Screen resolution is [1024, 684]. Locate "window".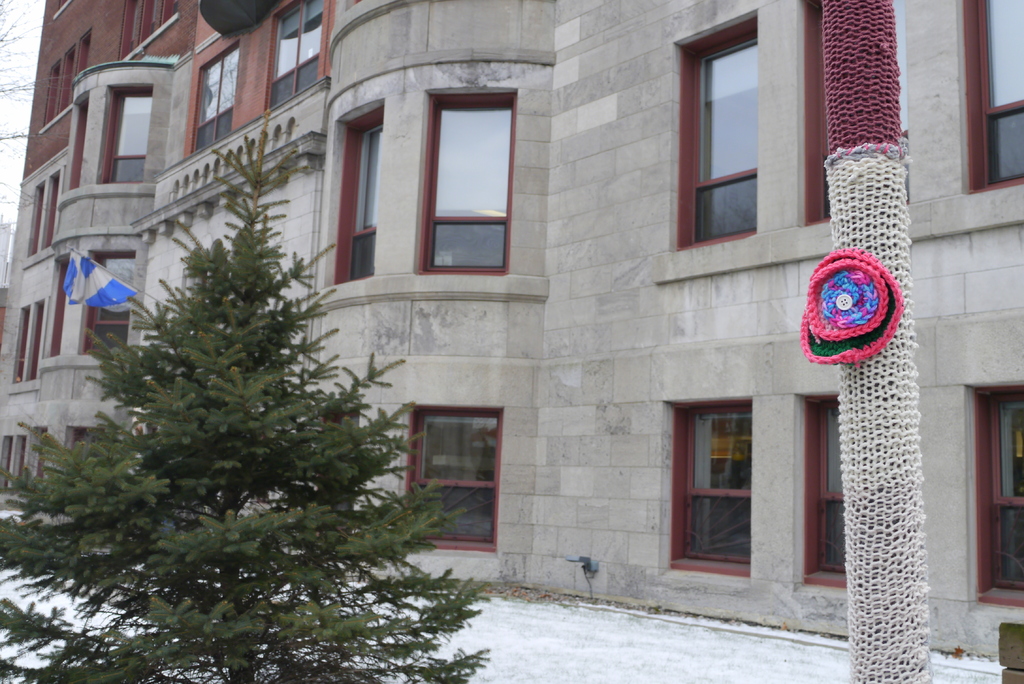
x1=660, y1=399, x2=755, y2=576.
